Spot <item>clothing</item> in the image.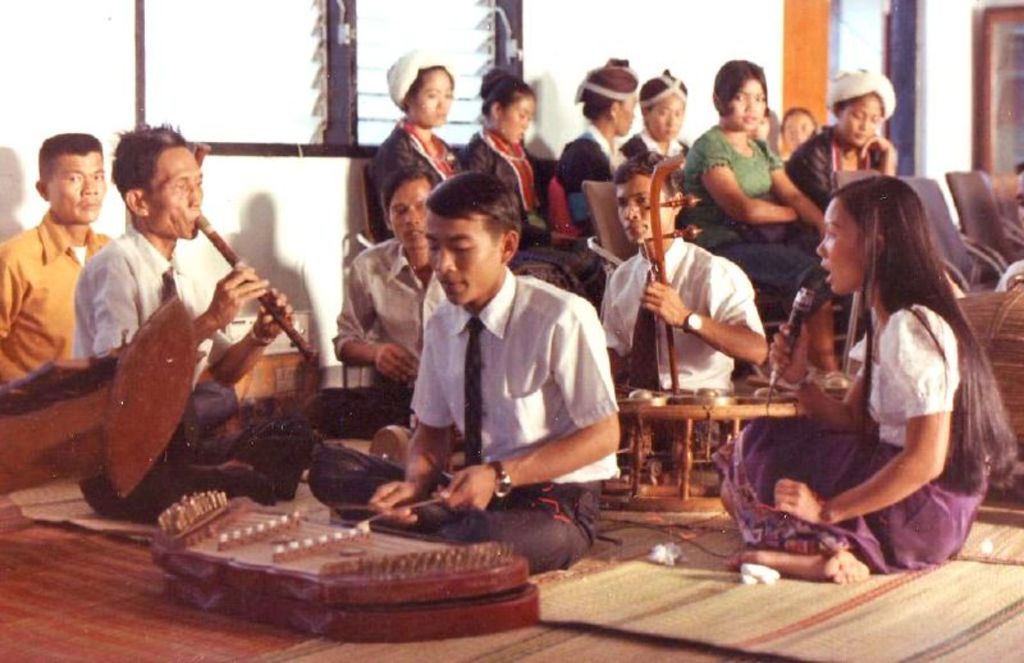
<item>clothing</item> found at [left=77, top=227, right=242, bottom=513].
